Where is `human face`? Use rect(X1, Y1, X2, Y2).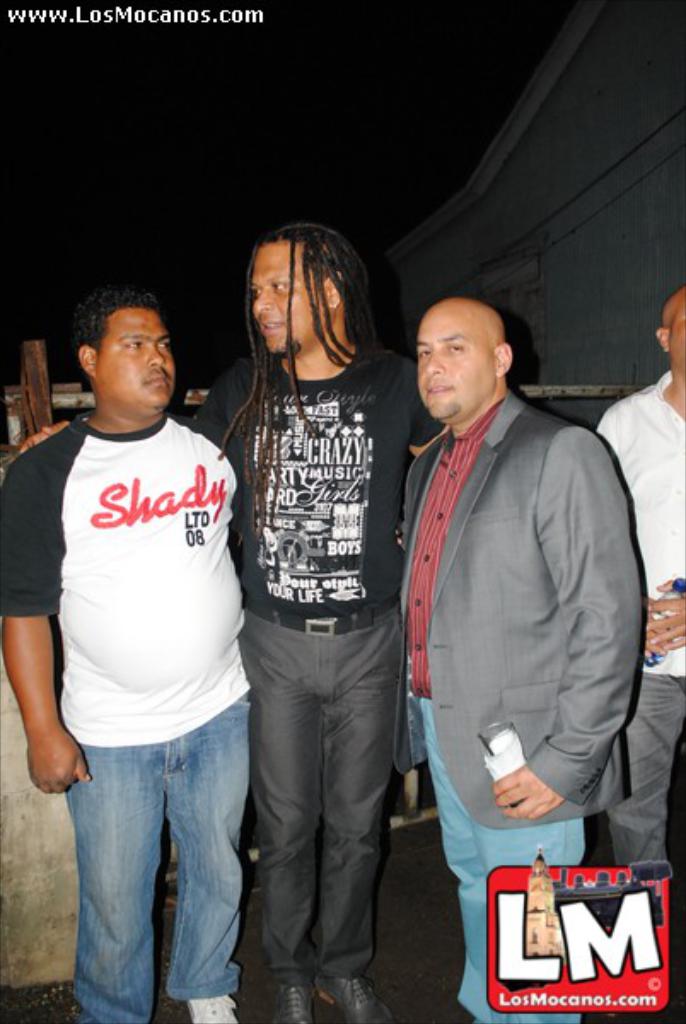
rect(671, 294, 684, 384).
